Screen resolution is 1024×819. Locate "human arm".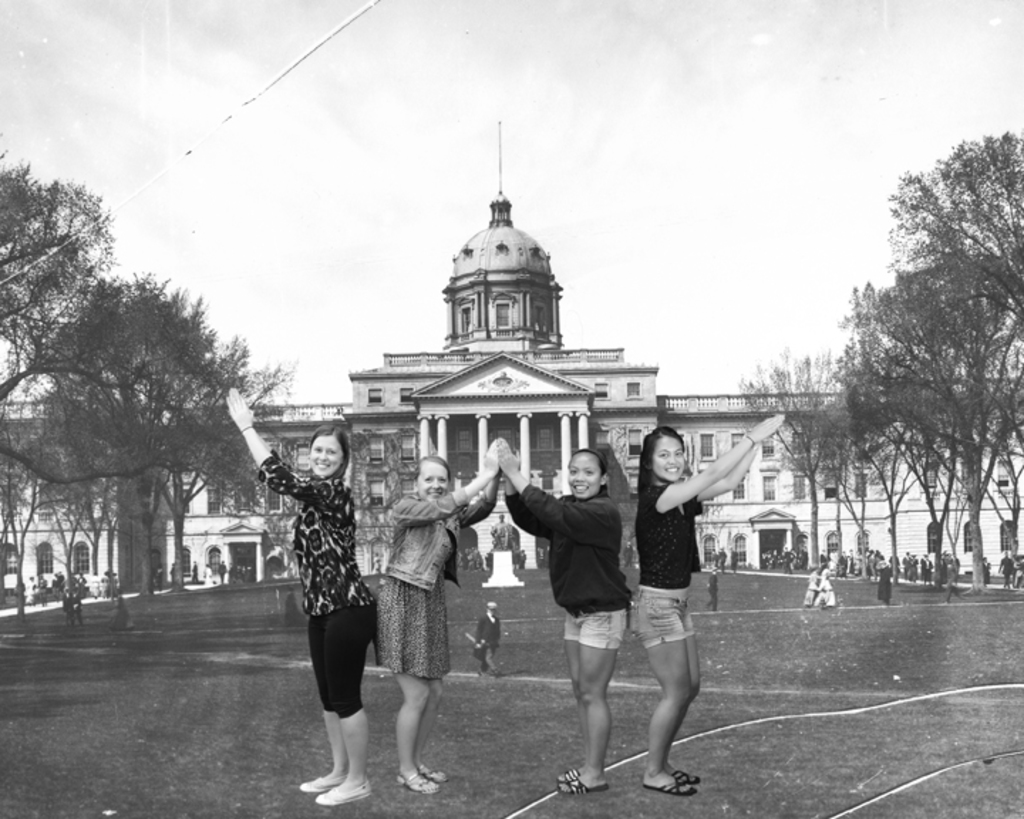
crop(690, 445, 761, 502).
